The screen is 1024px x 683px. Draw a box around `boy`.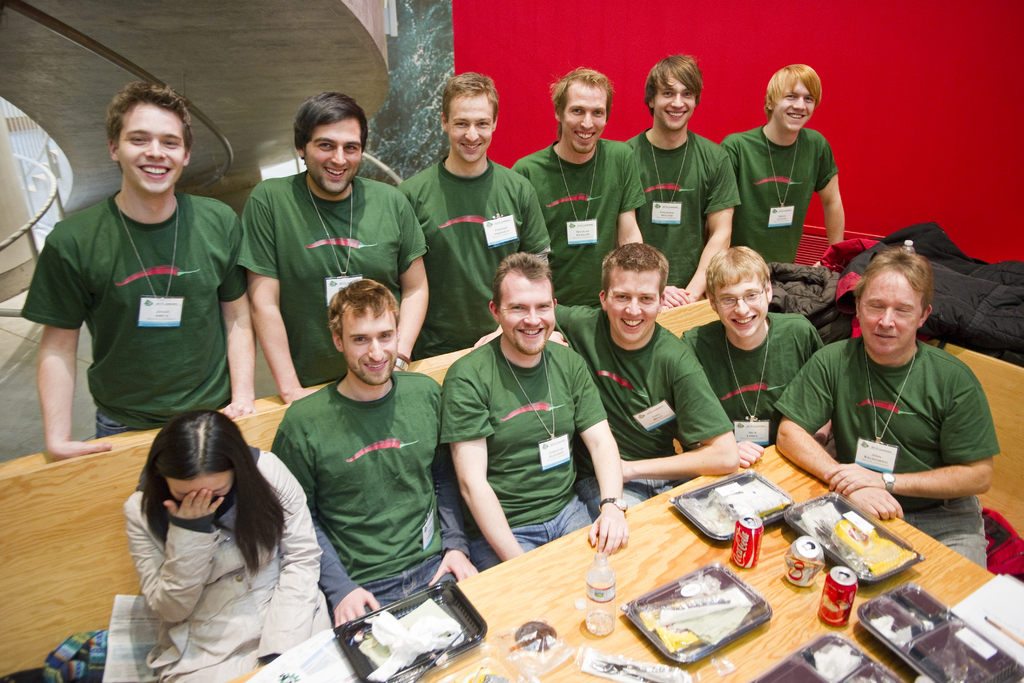
Rect(275, 281, 478, 623).
